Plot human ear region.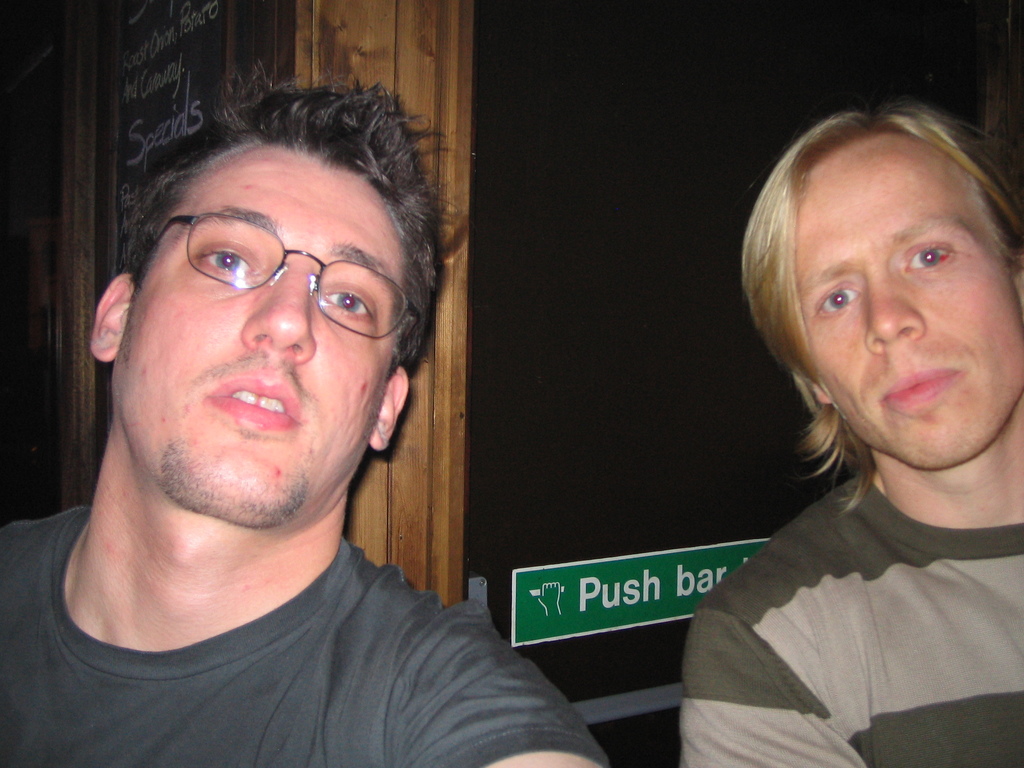
Plotted at x1=812 y1=381 x2=832 y2=405.
